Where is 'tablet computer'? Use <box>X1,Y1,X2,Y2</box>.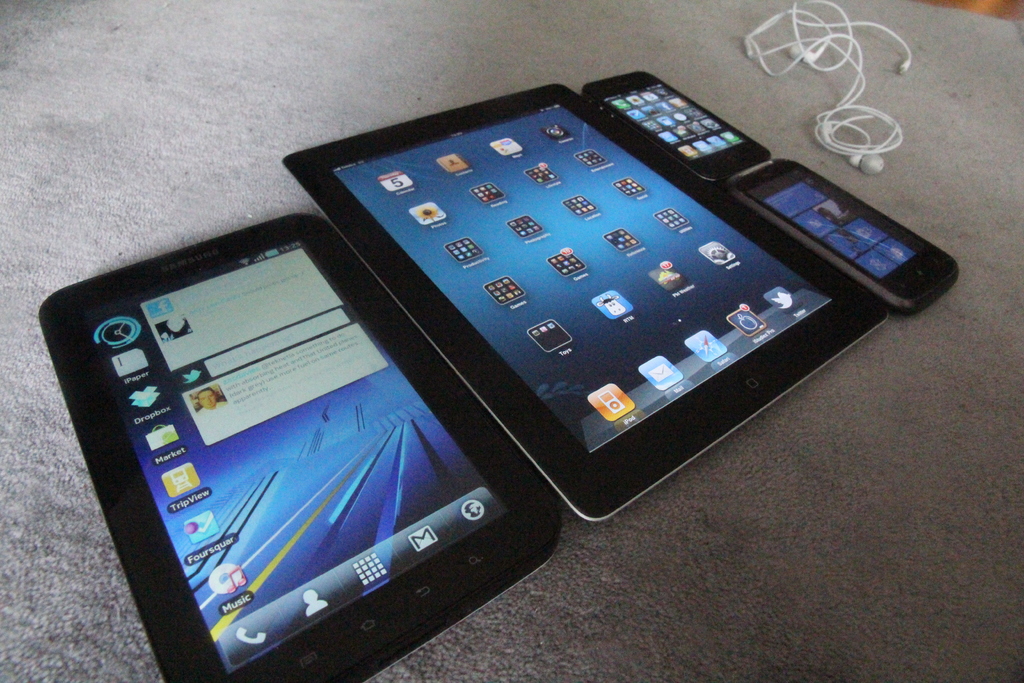
<box>36,211,563,682</box>.
